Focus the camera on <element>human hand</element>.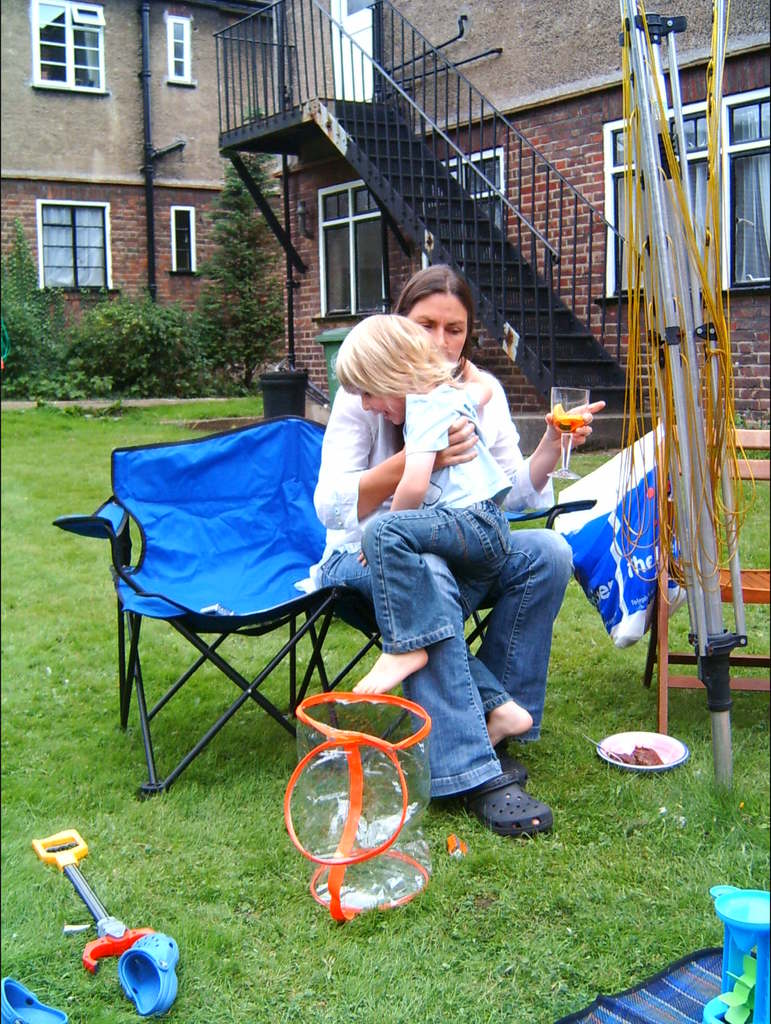
Focus region: [left=434, top=412, right=480, bottom=461].
